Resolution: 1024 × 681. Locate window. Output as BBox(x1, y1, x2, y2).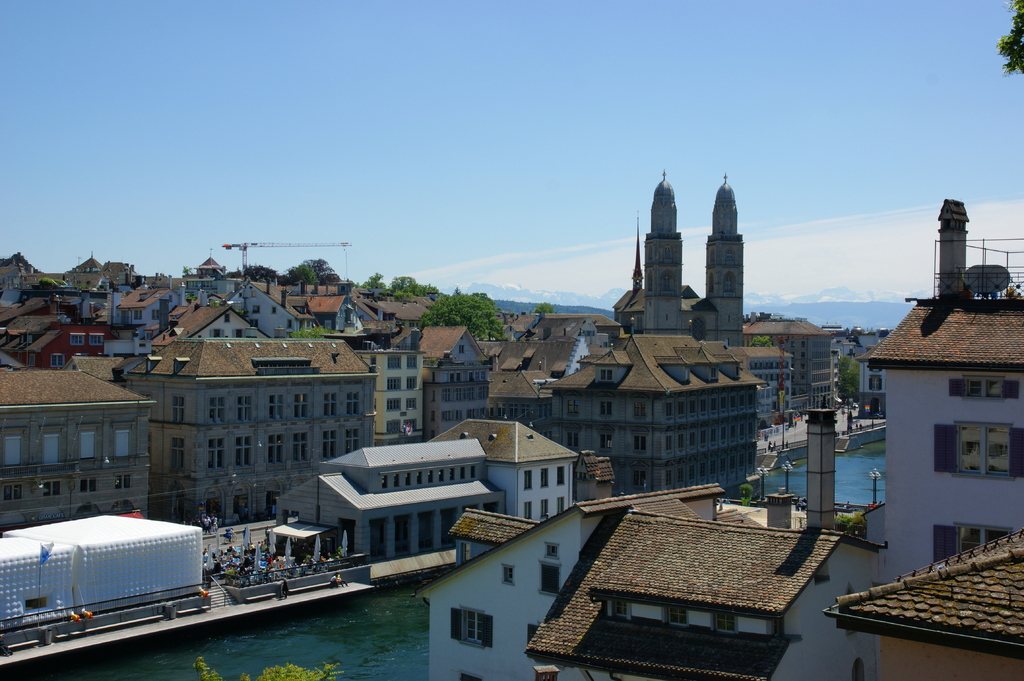
BBox(601, 368, 614, 384).
